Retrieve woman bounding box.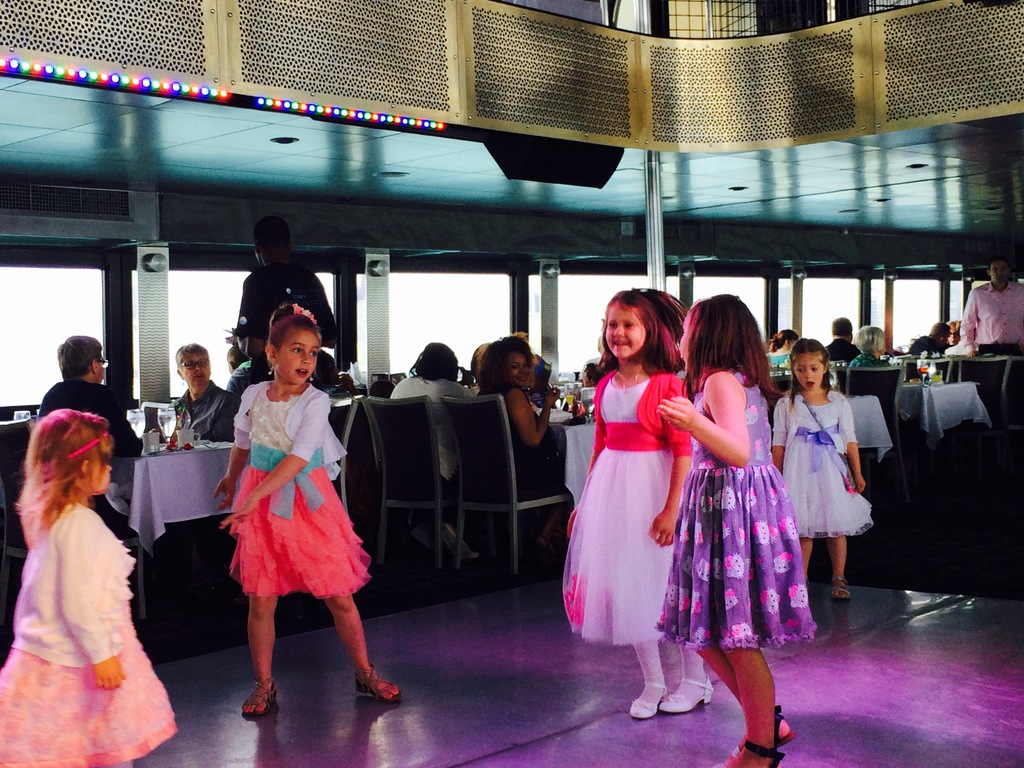
Bounding box: [left=472, top=335, right=568, bottom=549].
